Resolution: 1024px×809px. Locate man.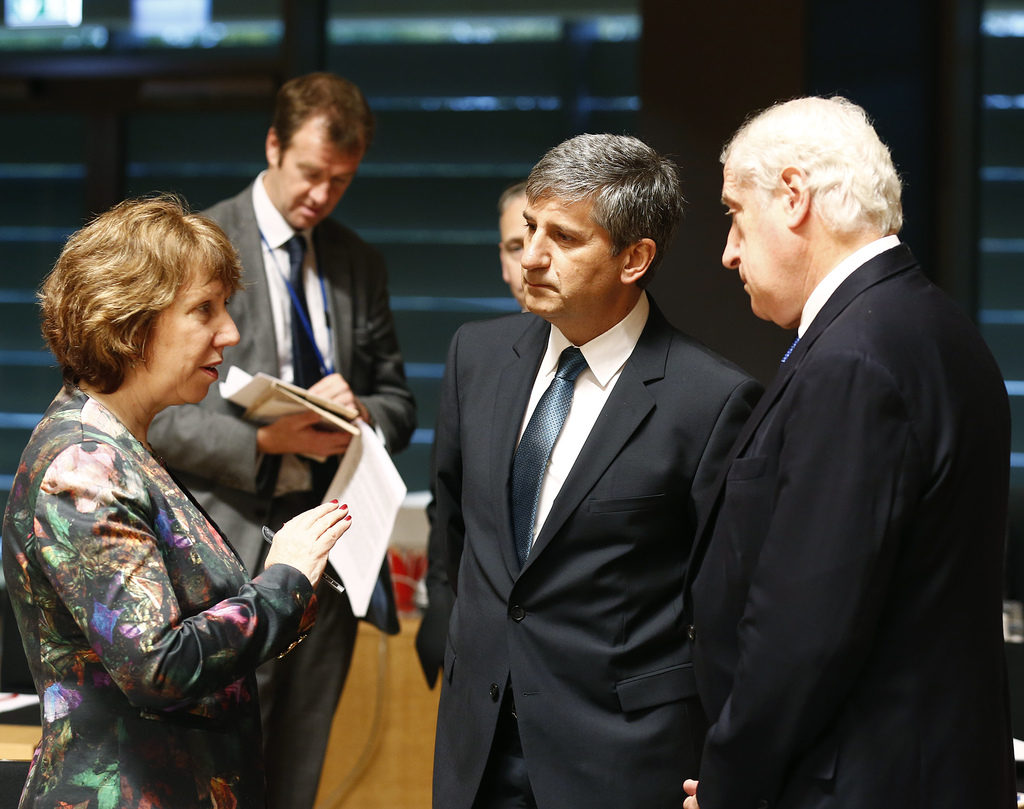
418, 133, 758, 805.
